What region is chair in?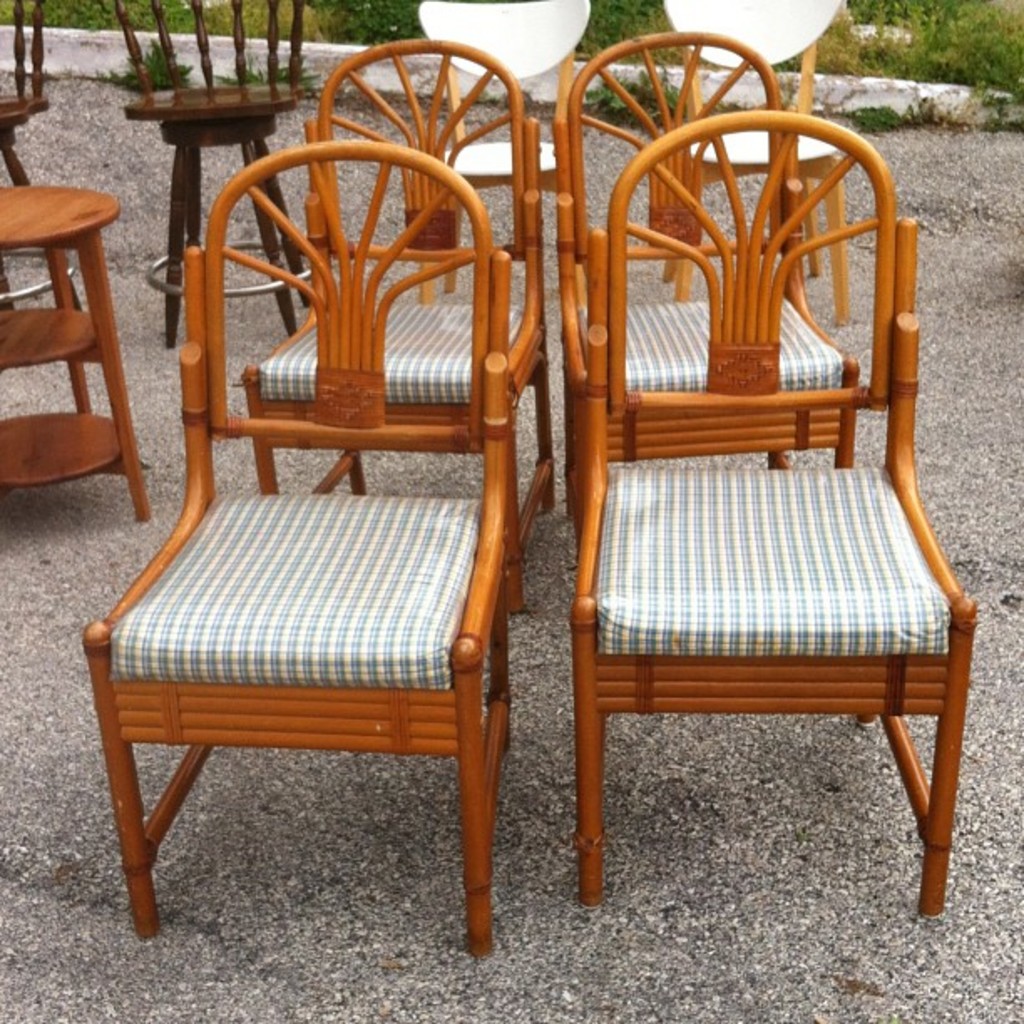
<box>567,105,975,919</box>.
